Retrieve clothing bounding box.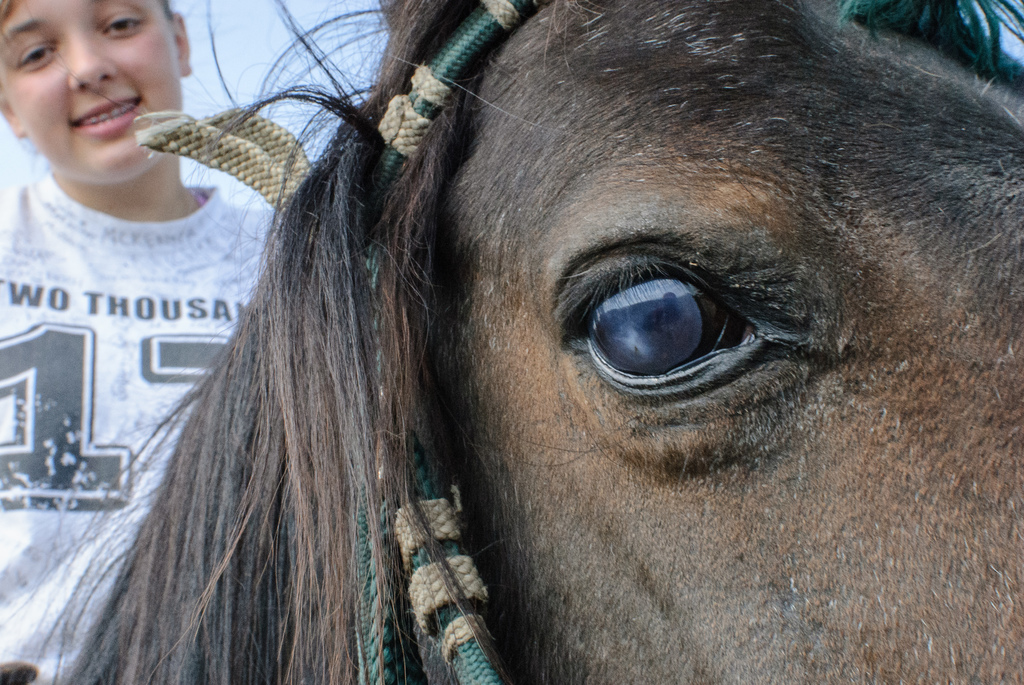
Bounding box: 0:169:277:684.
